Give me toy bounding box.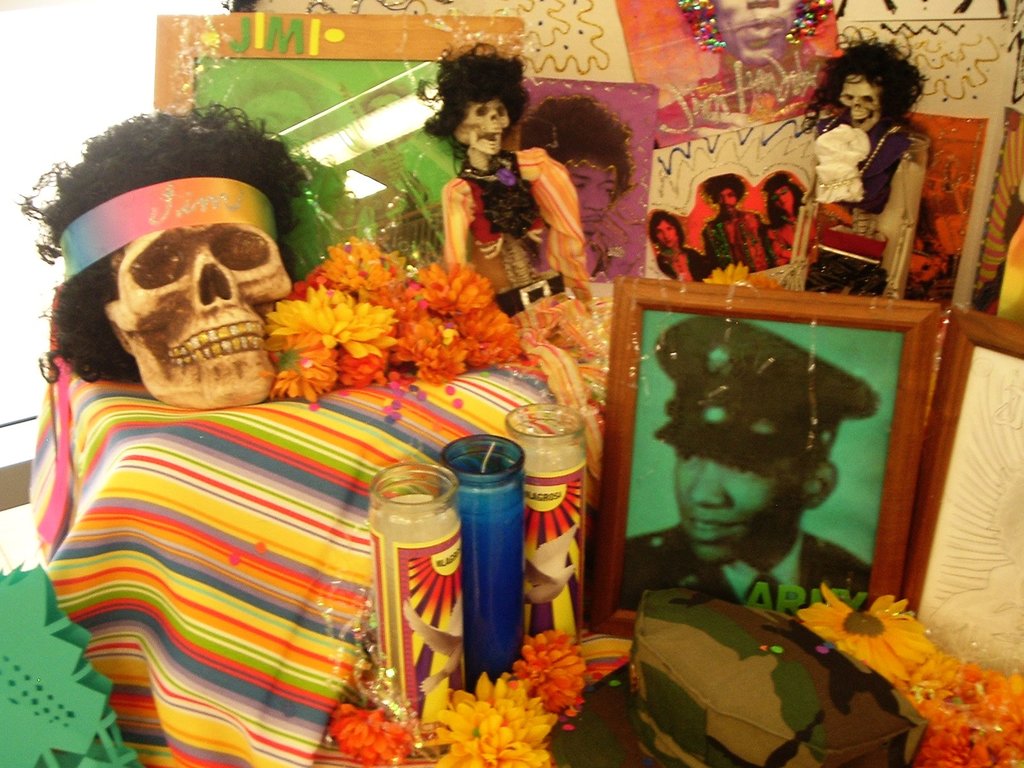
[left=782, top=28, right=936, bottom=302].
